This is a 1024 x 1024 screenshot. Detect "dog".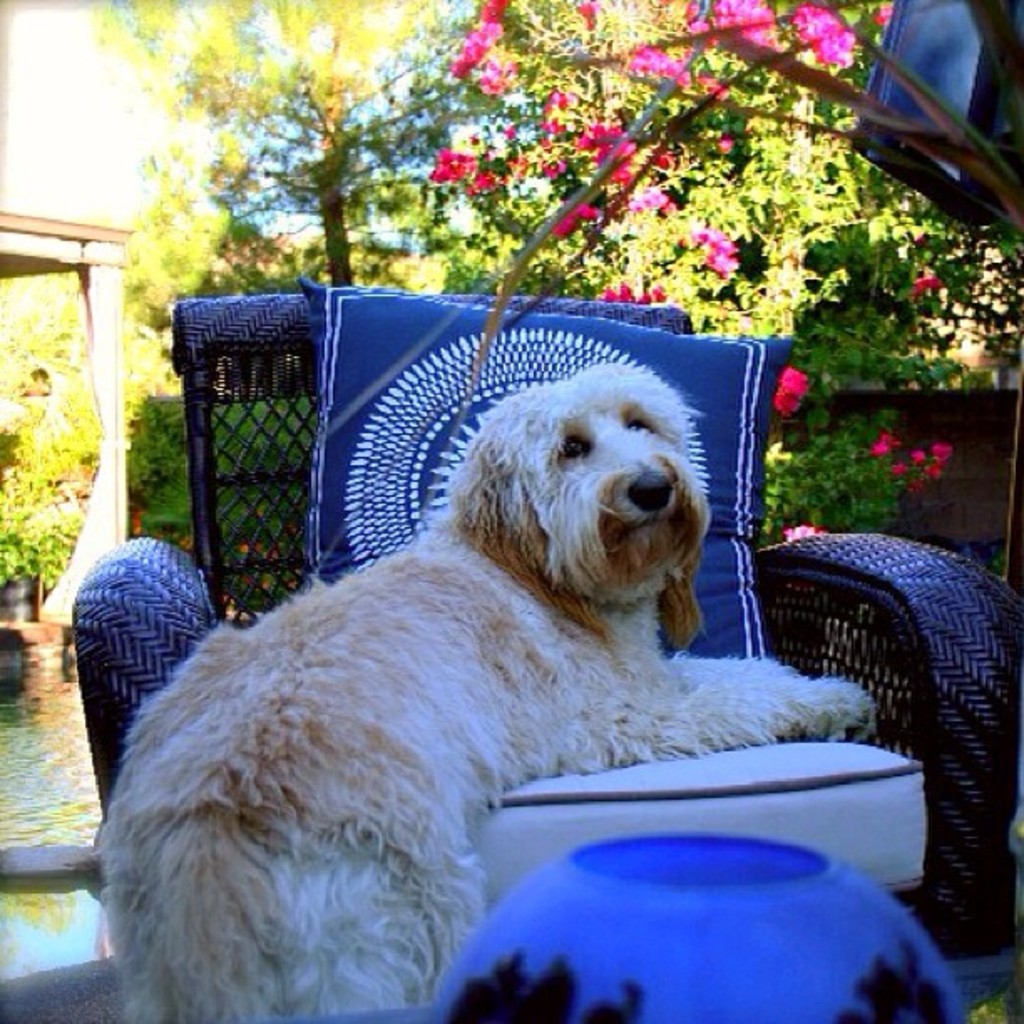
left=97, top=366, right=878, bottom=1022.
